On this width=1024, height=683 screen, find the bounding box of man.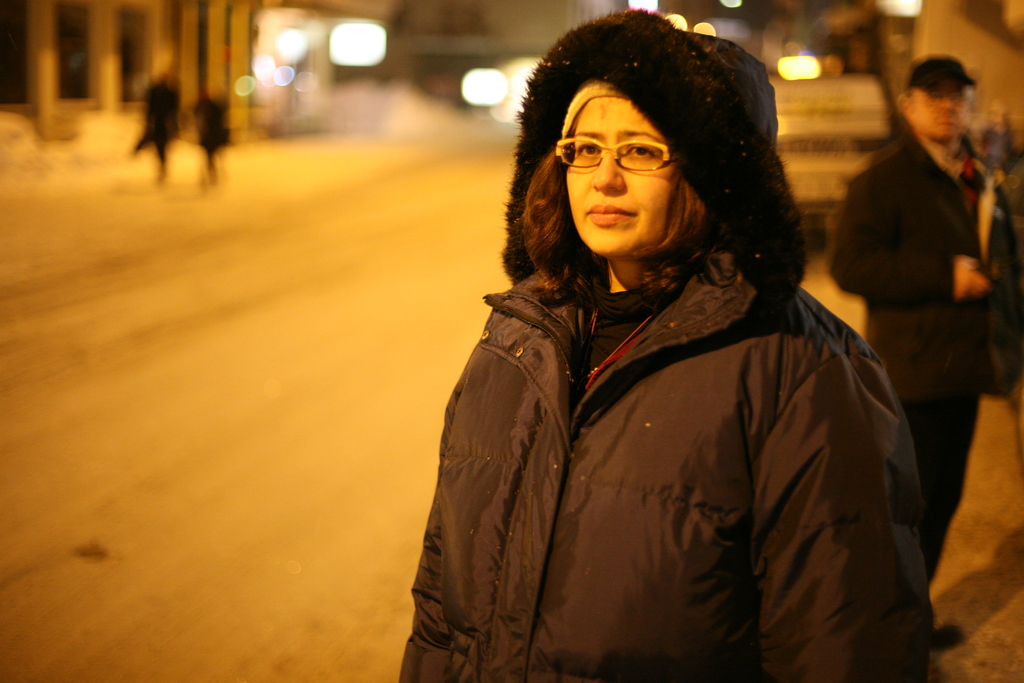
Bounding box: x1=826 y1=53 x2=1023 y2=653.
